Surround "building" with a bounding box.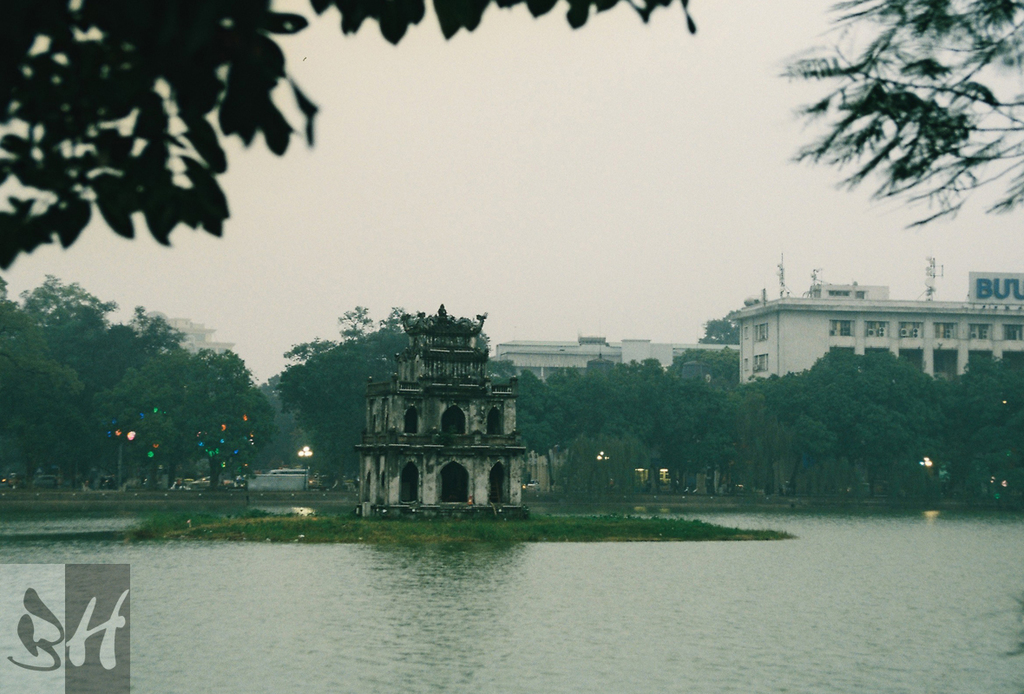
355 298 528 521.
